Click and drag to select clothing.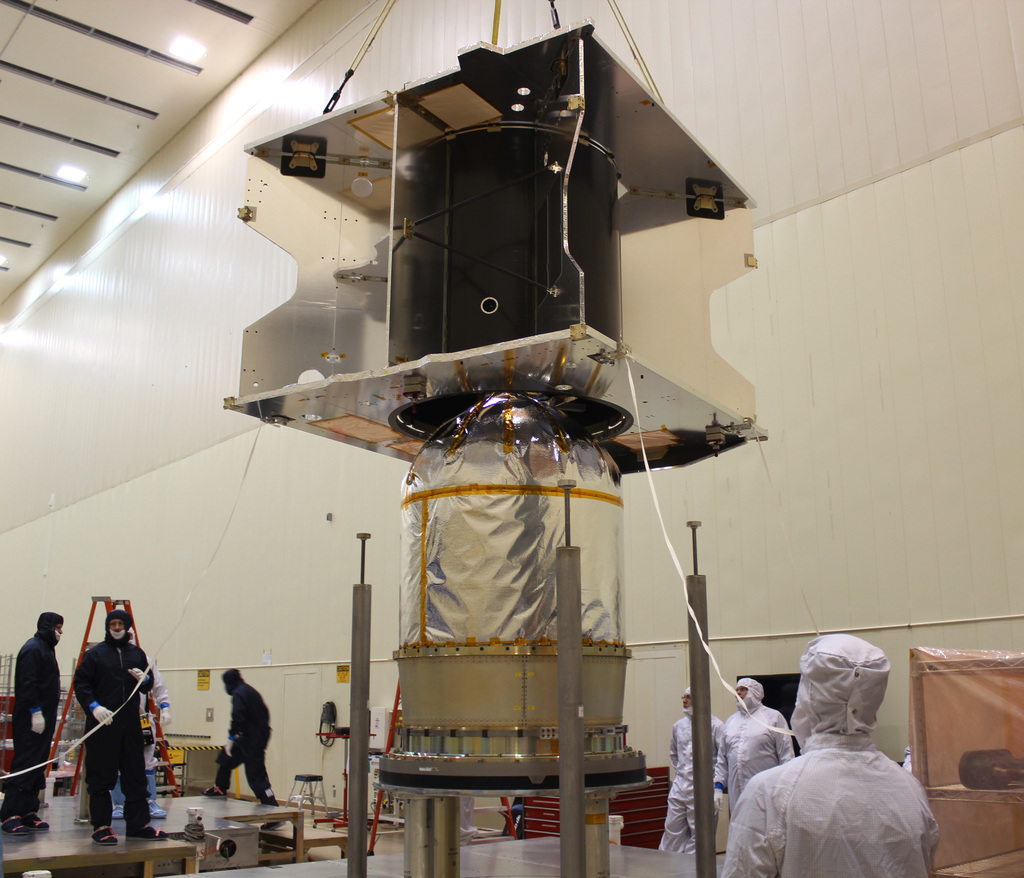
Selection: x1=70 y1=640 x2=144 y2=829.
